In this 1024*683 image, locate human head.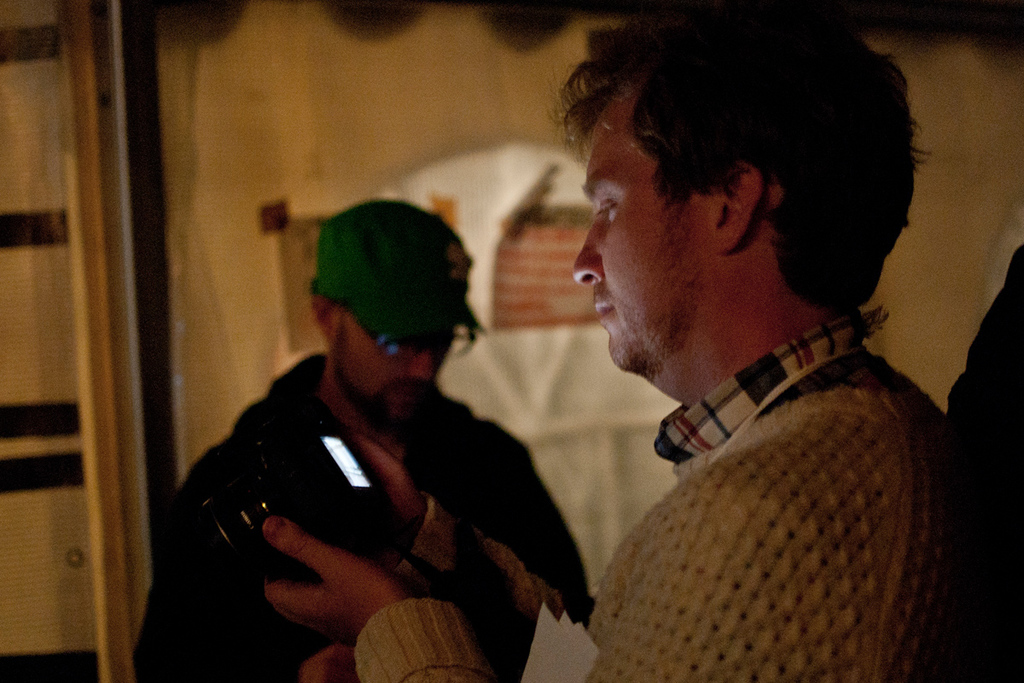
Bounding box: bbox(551, 9, 916, 452).
